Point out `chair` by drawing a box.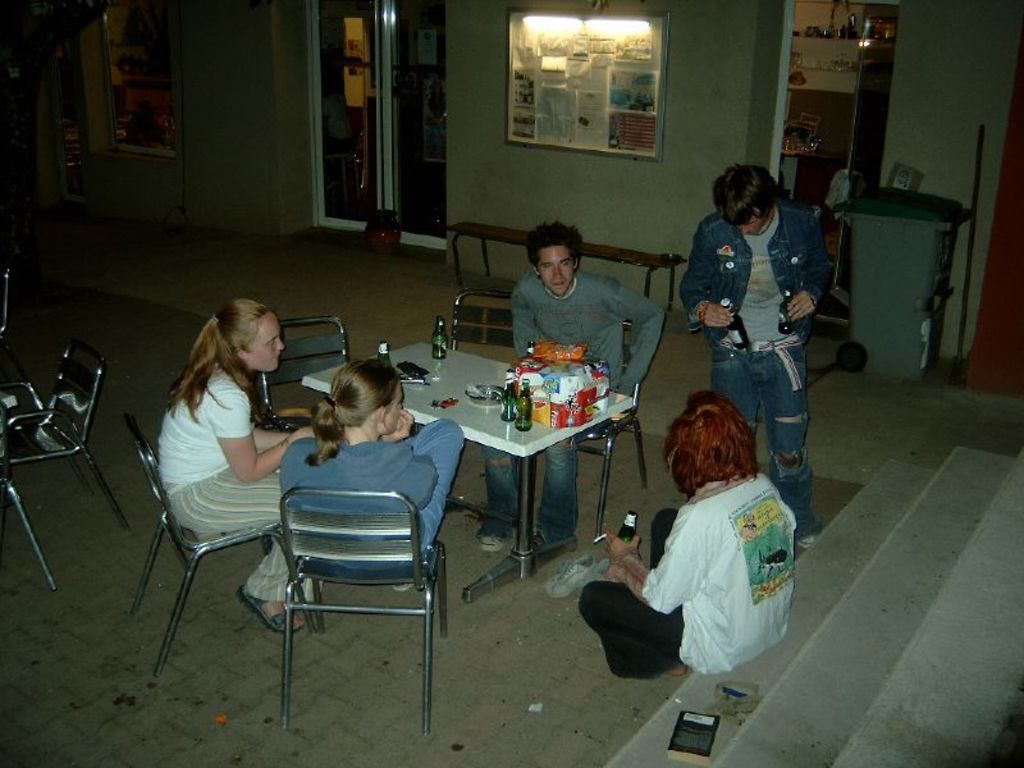
(451,288,518,520).
